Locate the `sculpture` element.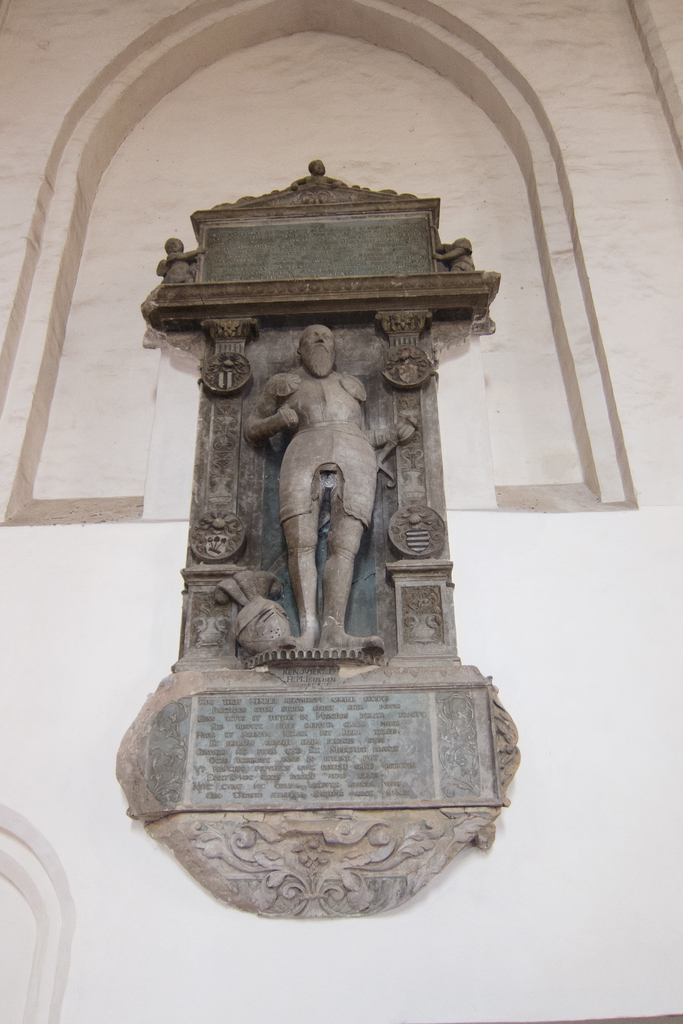
Element bbox: Rect(242, 330, 404, 669).
